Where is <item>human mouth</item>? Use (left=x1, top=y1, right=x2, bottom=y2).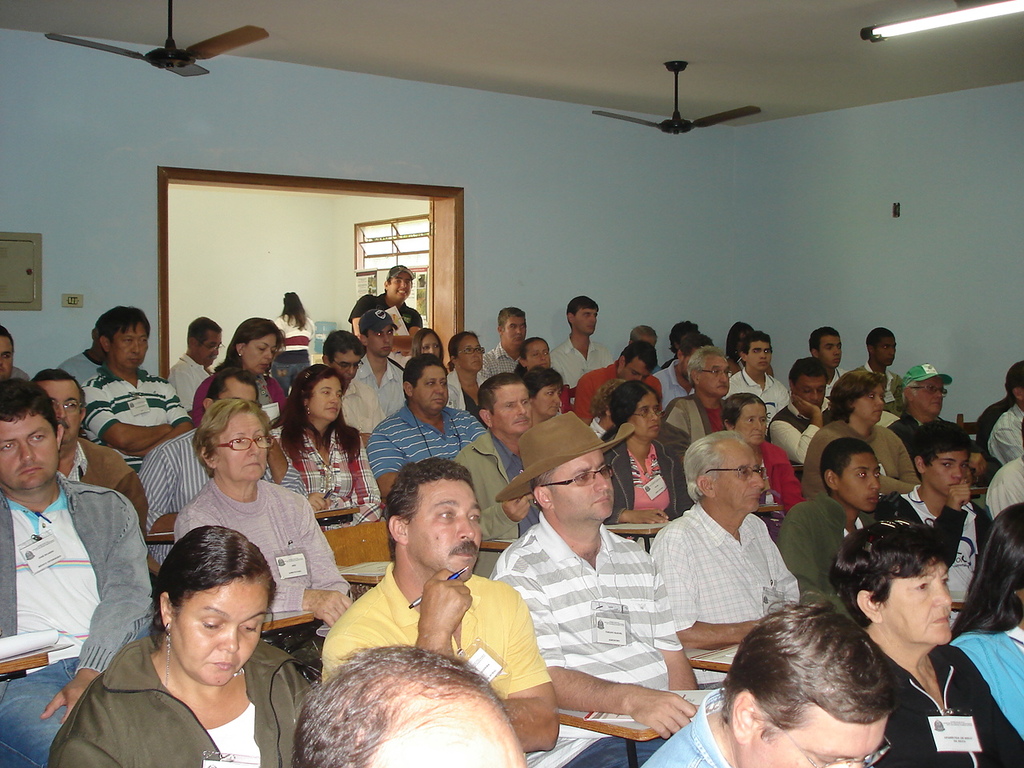
(left=345, top=375, right=350, bottom=379).
